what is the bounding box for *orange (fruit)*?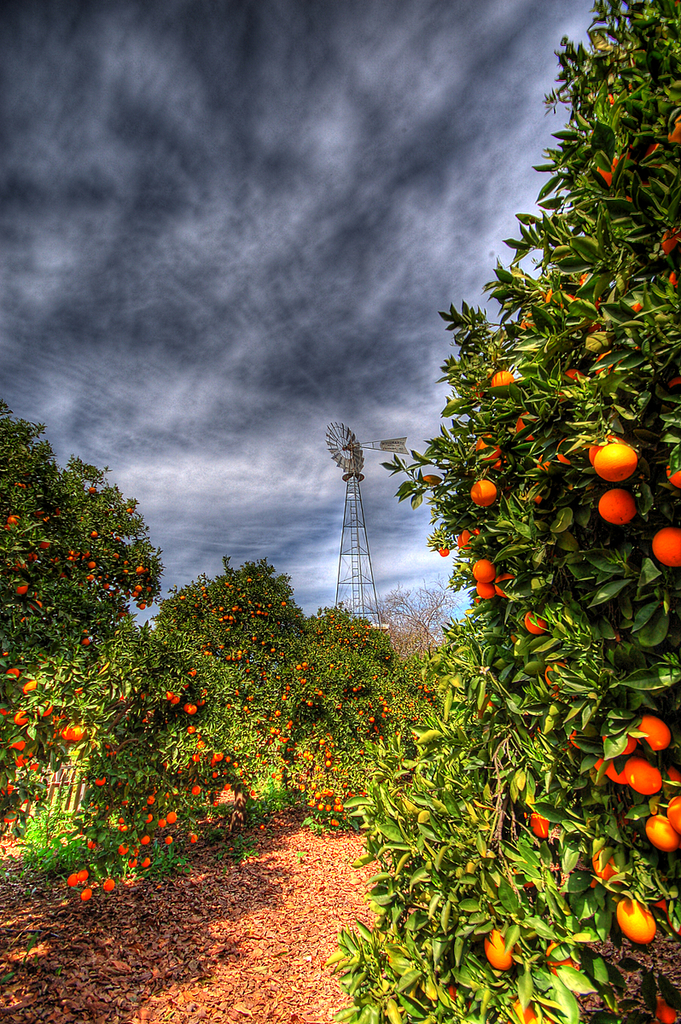
{"x1": 591, "y1": 450, "x2": 645, "y2": 474}.
